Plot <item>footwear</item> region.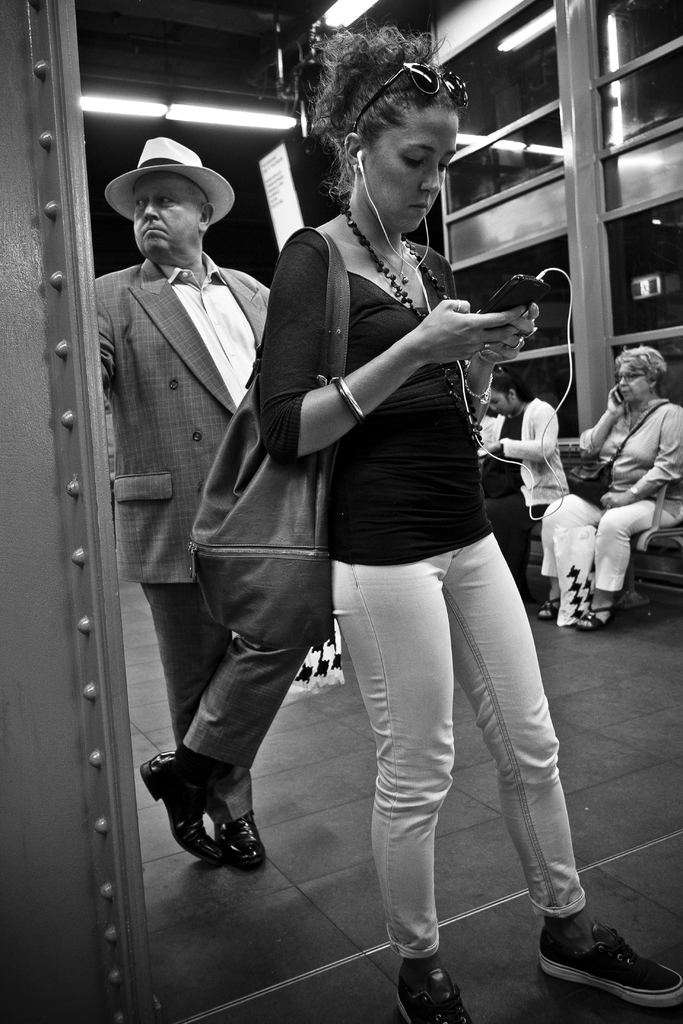
Plotted at Rect(140, 748, 226, 869).
